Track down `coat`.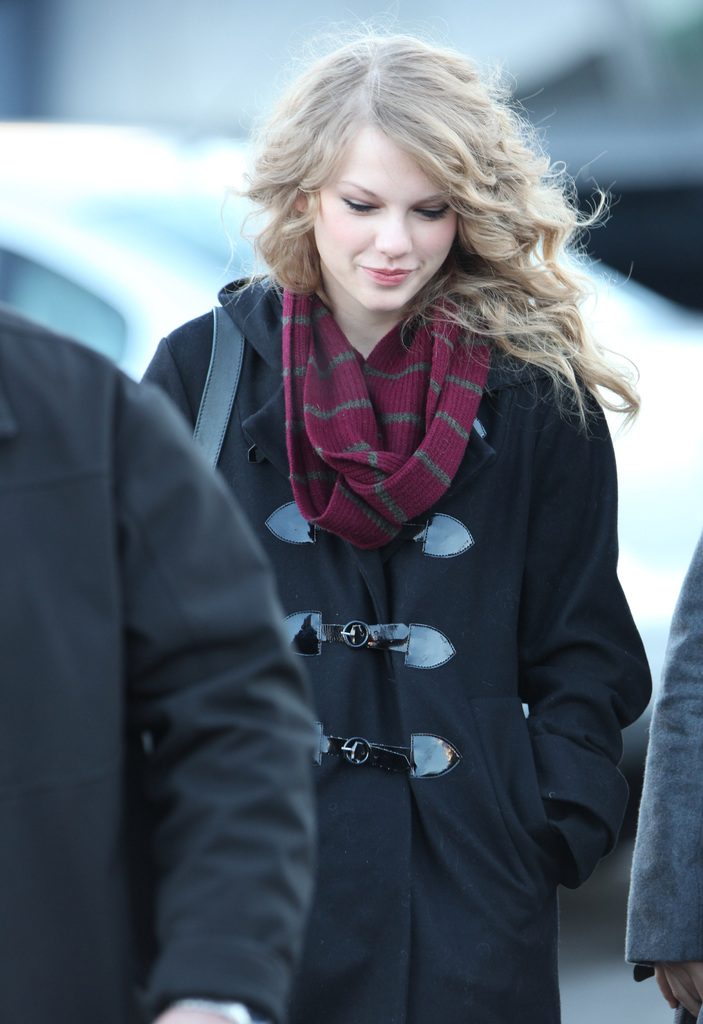
Tracked to bbox(139, 268, 654, 1021).
